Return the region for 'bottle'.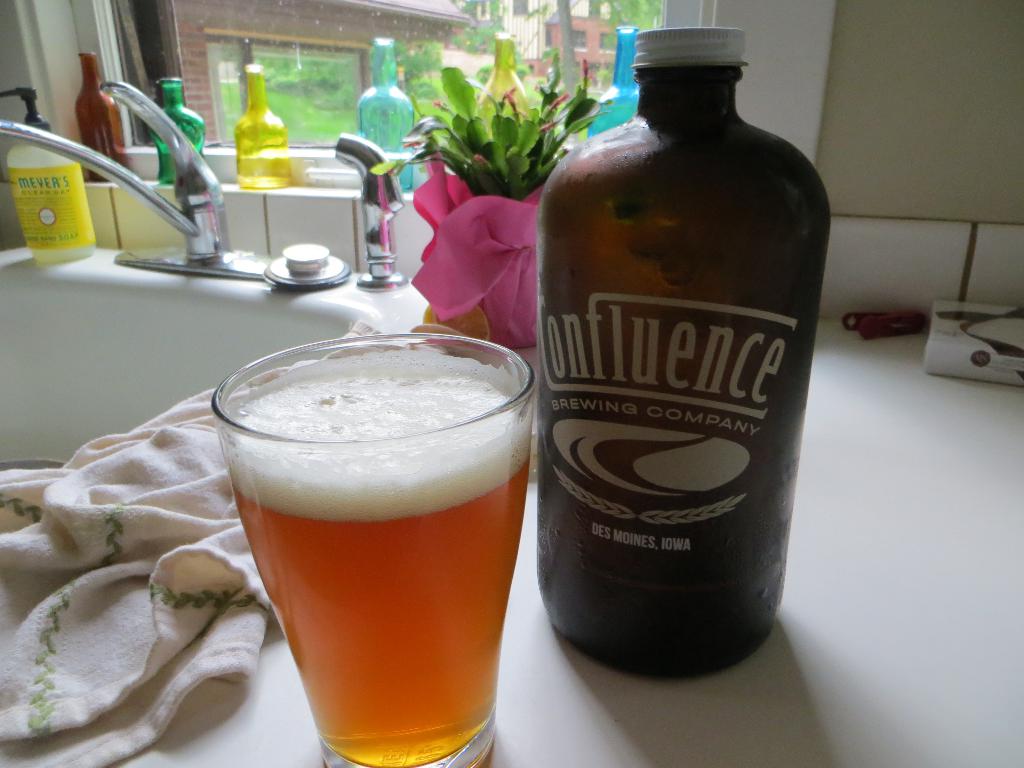
<box>0,88,98,266</box>.
